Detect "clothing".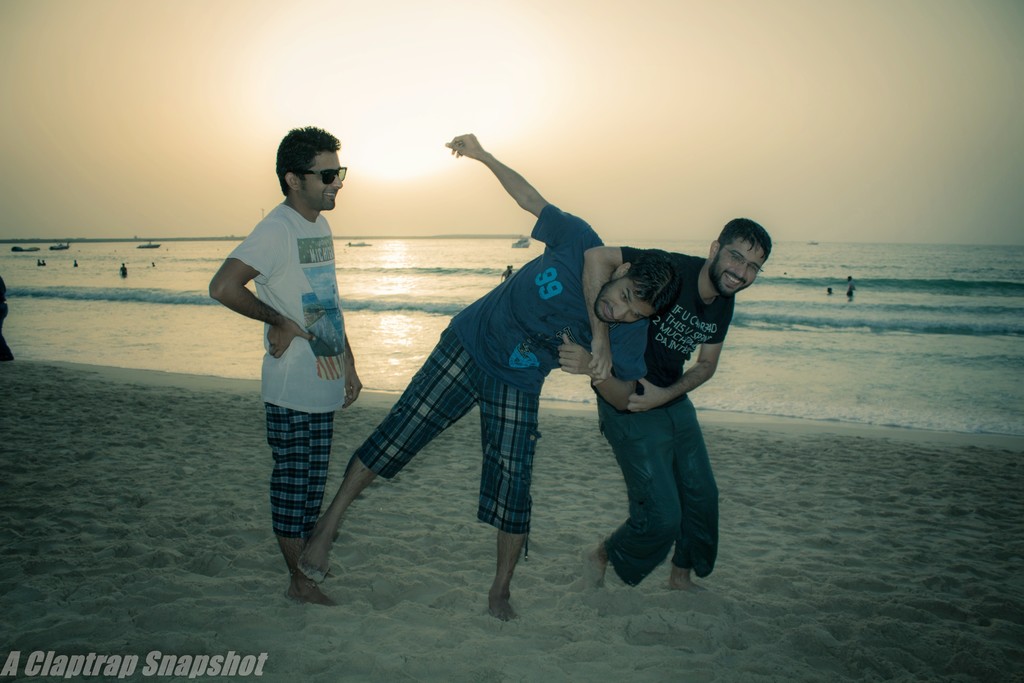
Detected at [x1=348, y1=203, x2=662, y2=538].
